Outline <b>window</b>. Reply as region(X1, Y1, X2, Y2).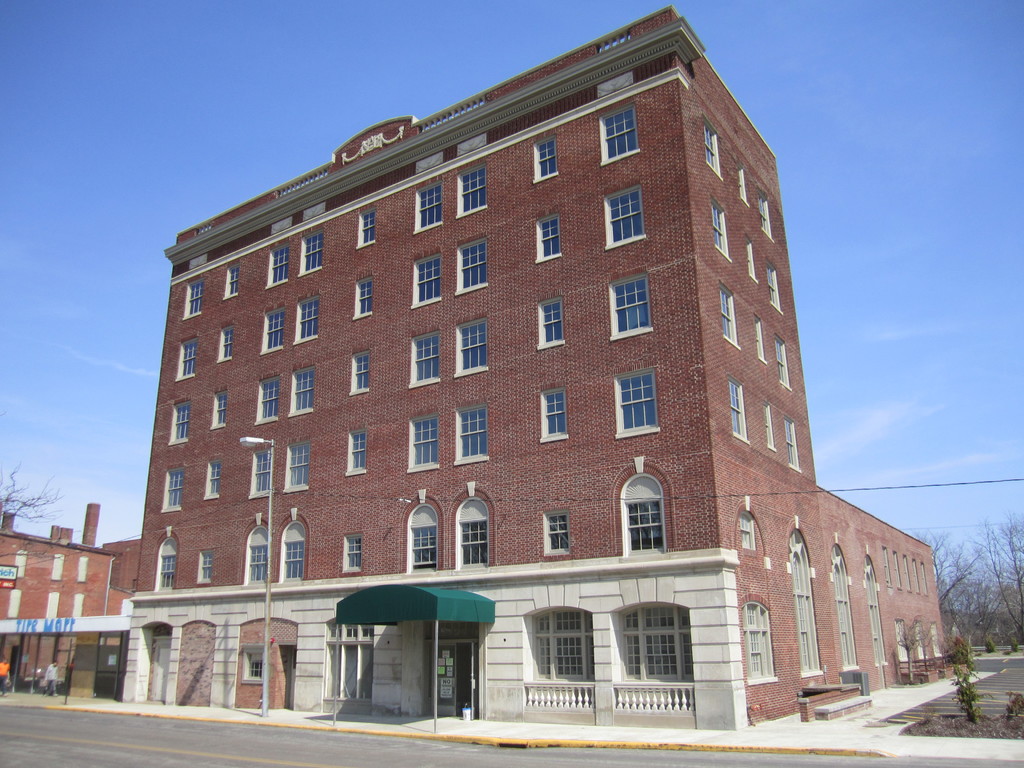
region(530, 142, 561, 175).
